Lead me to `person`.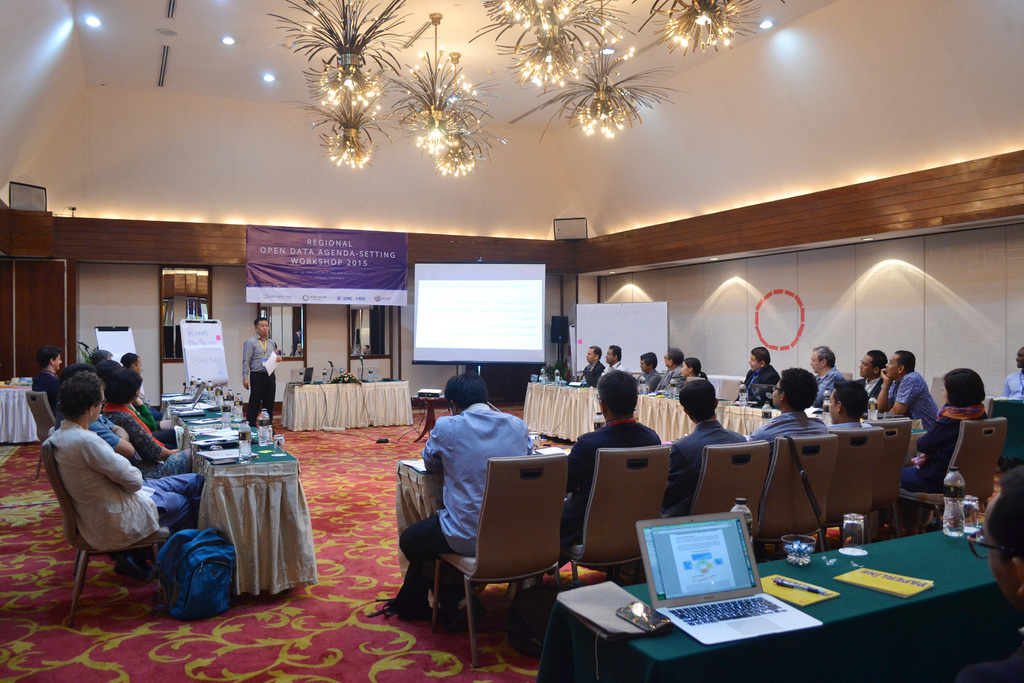
Lead to 675,359,705,399.
